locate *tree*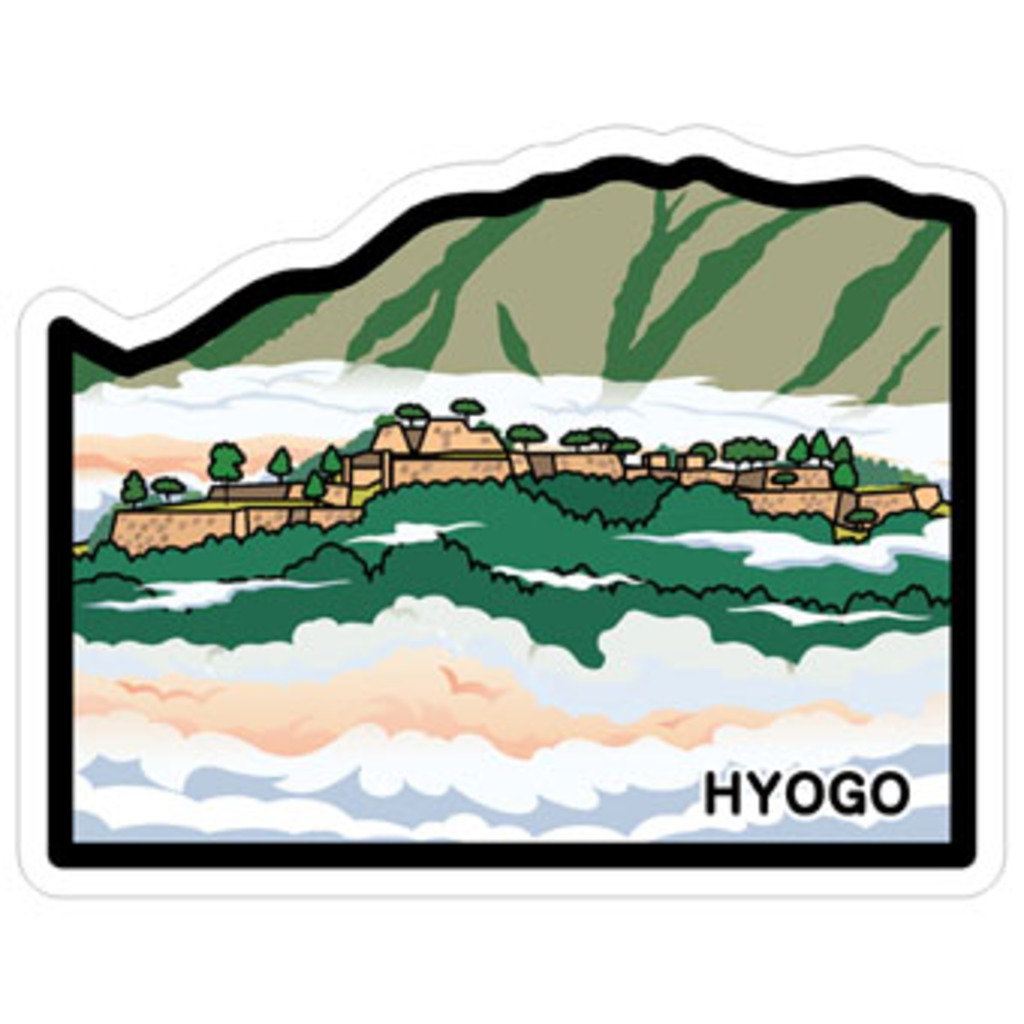
BBox(298, 458, 316, 506)
